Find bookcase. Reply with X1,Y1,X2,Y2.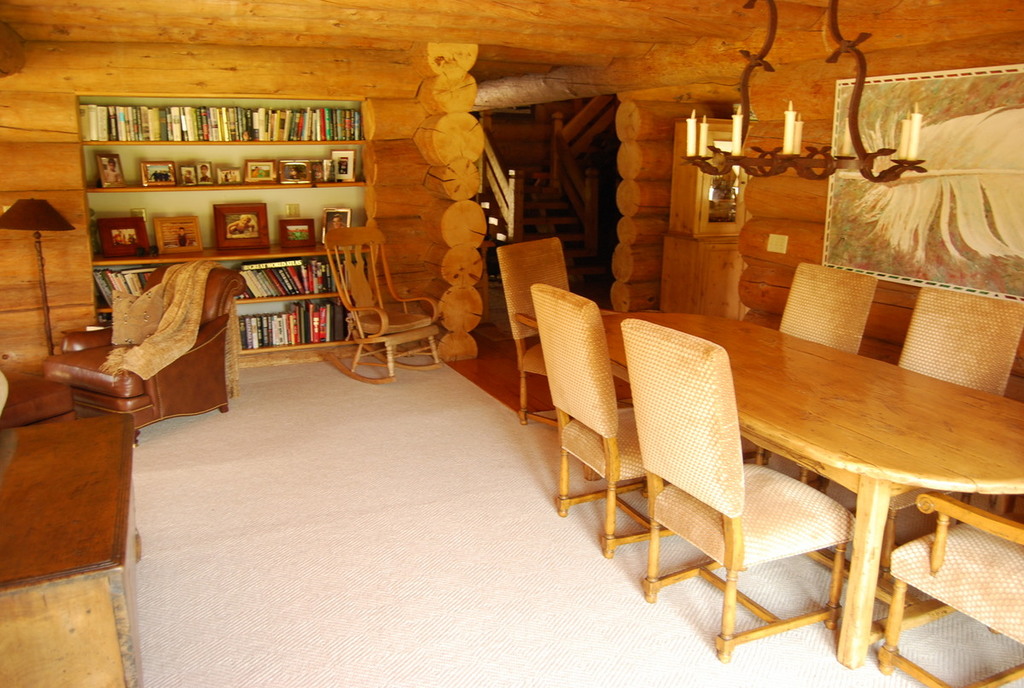
68,89,376,358.
